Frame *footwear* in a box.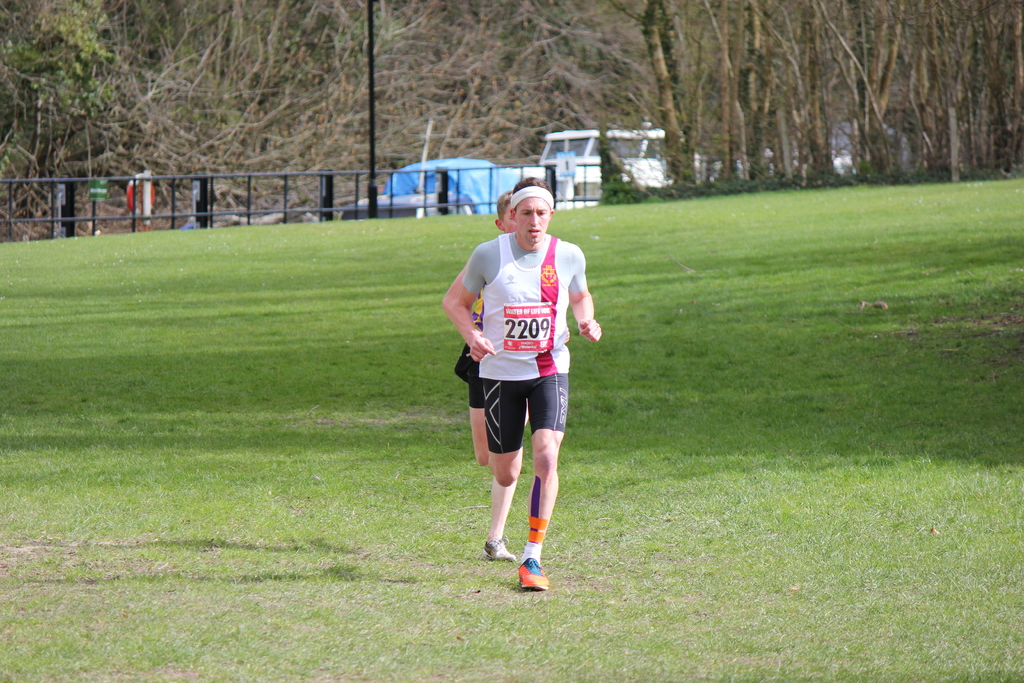
[x1=481, y1=534, x2=515, y2=562].
